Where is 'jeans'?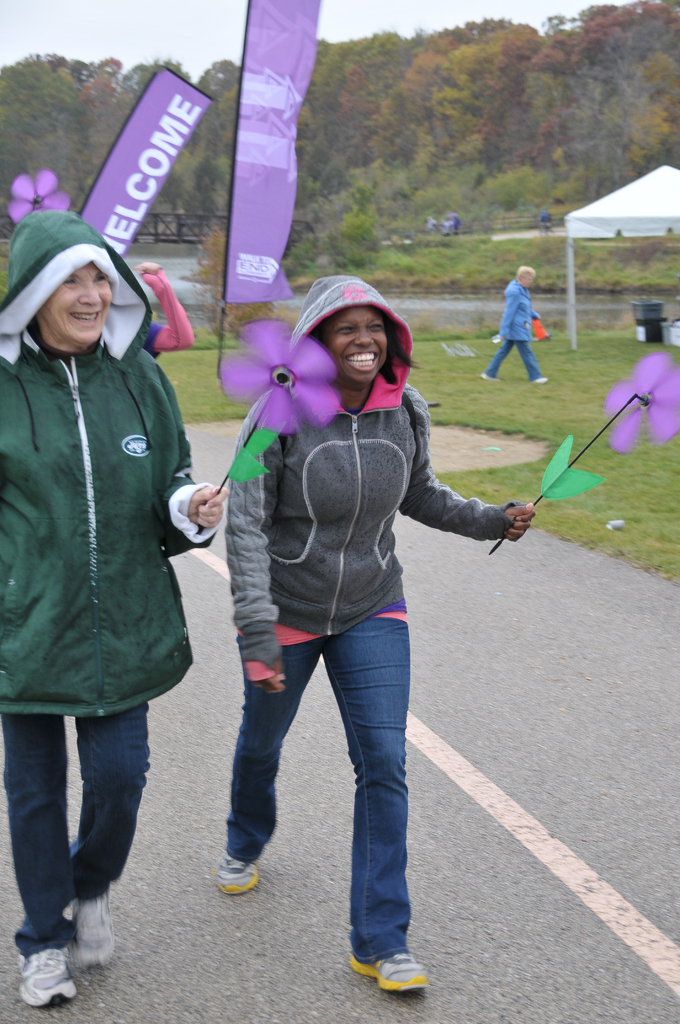
BBox(215, 593, 437, 969).
